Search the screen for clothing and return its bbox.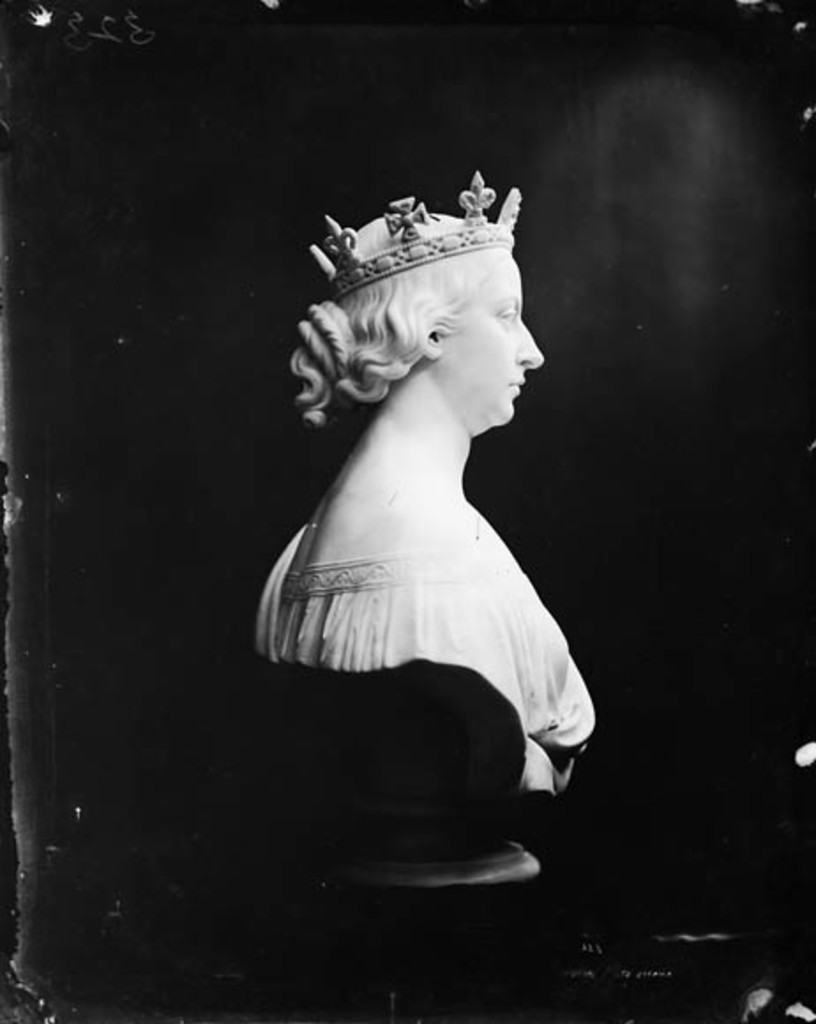
Found: crop(260, 547, 592, 789).
